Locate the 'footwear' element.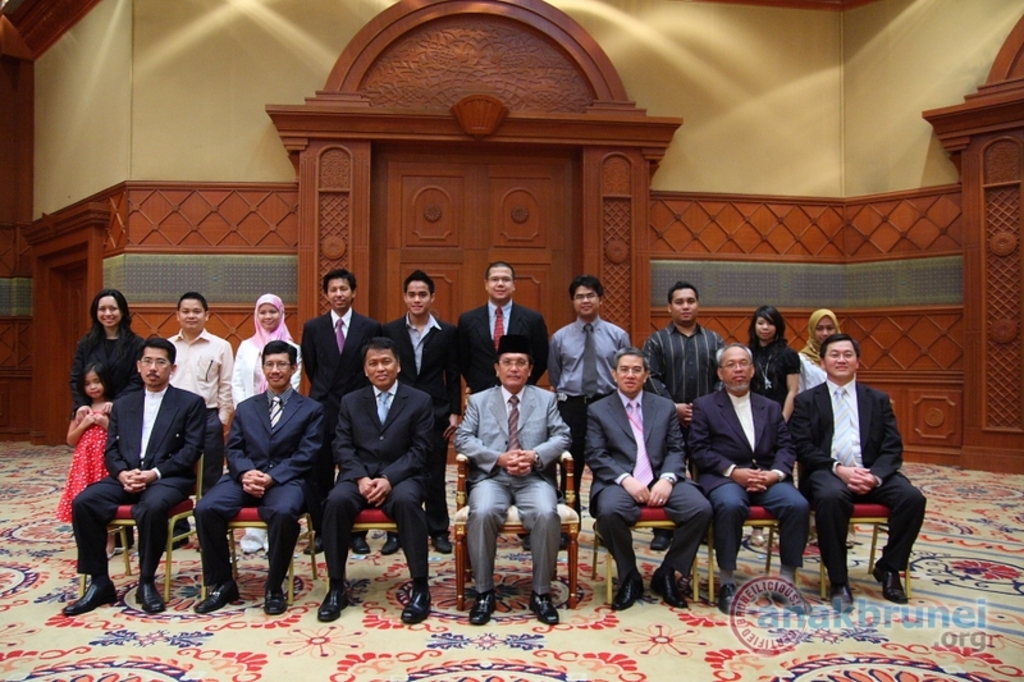
Element bbox: l=394, t=583, r=434, b=626.
